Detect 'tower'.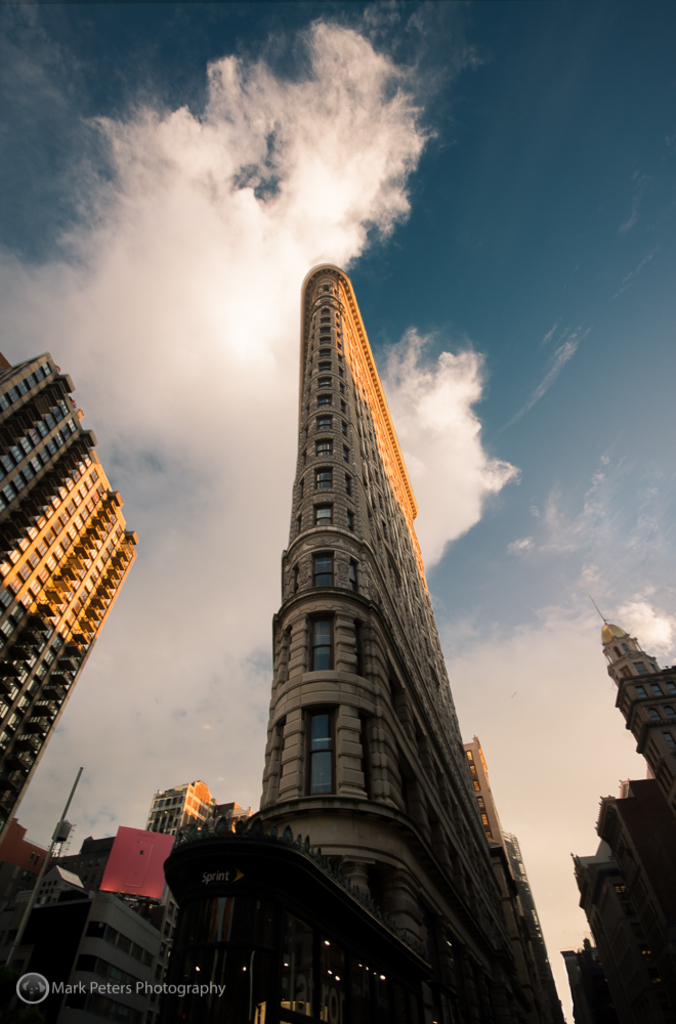
Detected at (0, 335, 150, 839).
